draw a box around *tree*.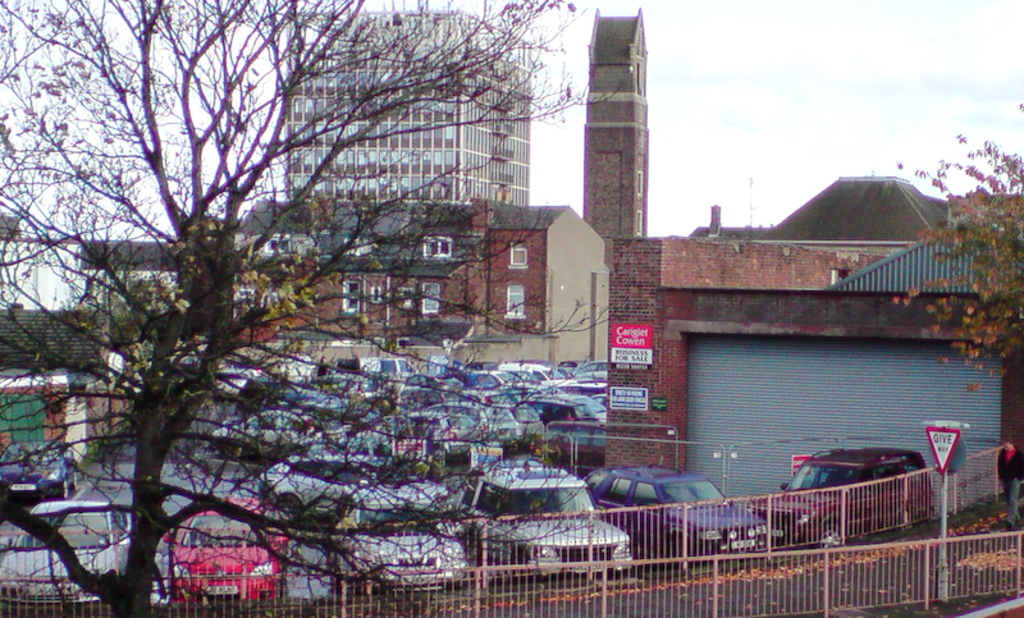
rect(891, 124, 1023, 395).
